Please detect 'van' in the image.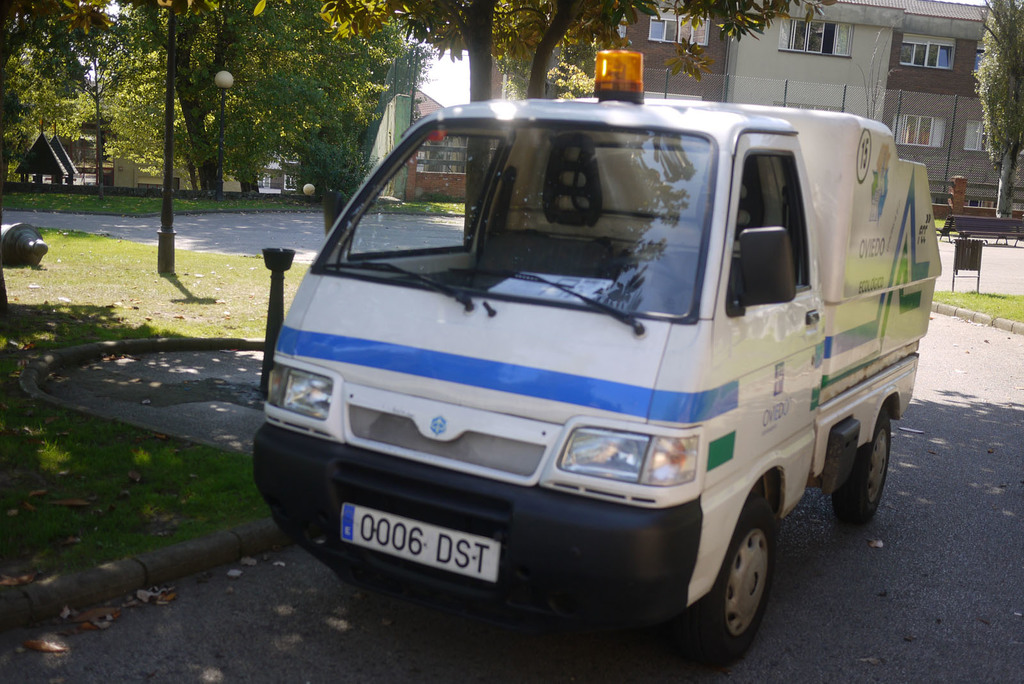
[249,48,943,672].
